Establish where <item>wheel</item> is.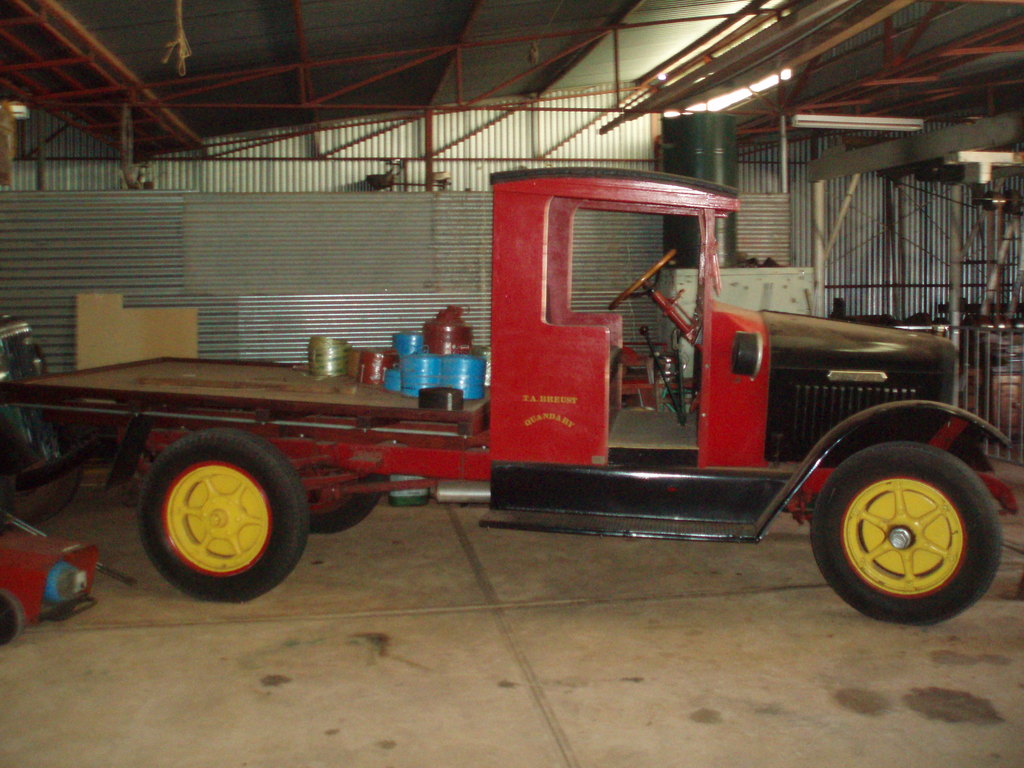
Established at [610,249,676,311].
